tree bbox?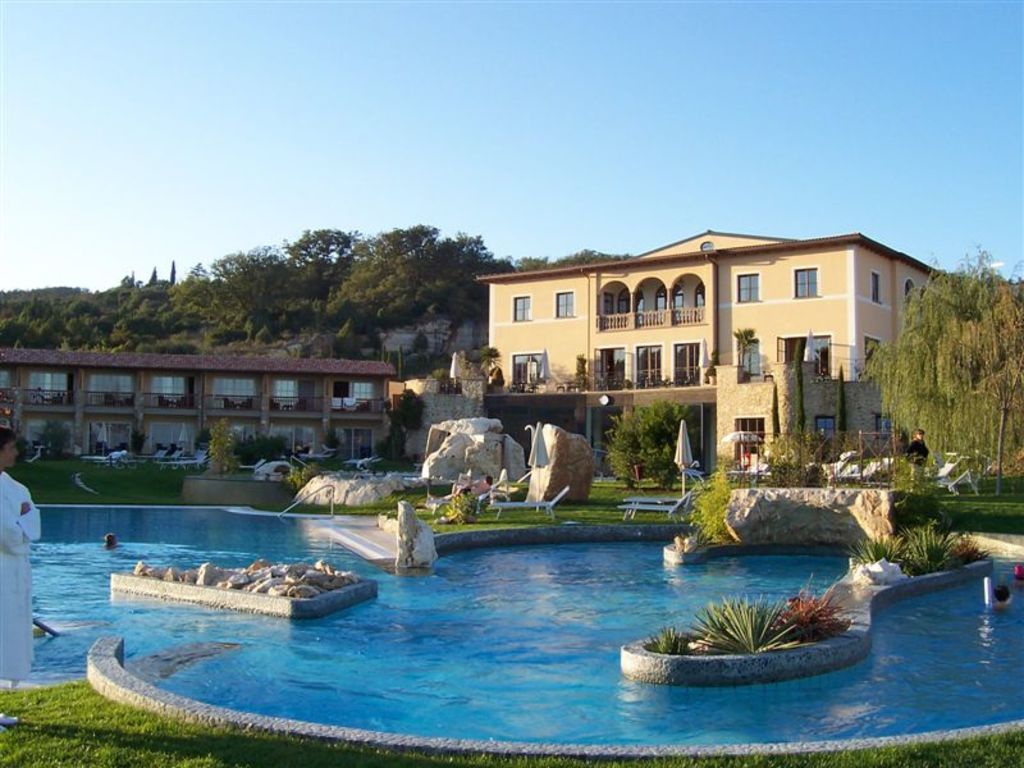
<box>42,410,68,462</box>
